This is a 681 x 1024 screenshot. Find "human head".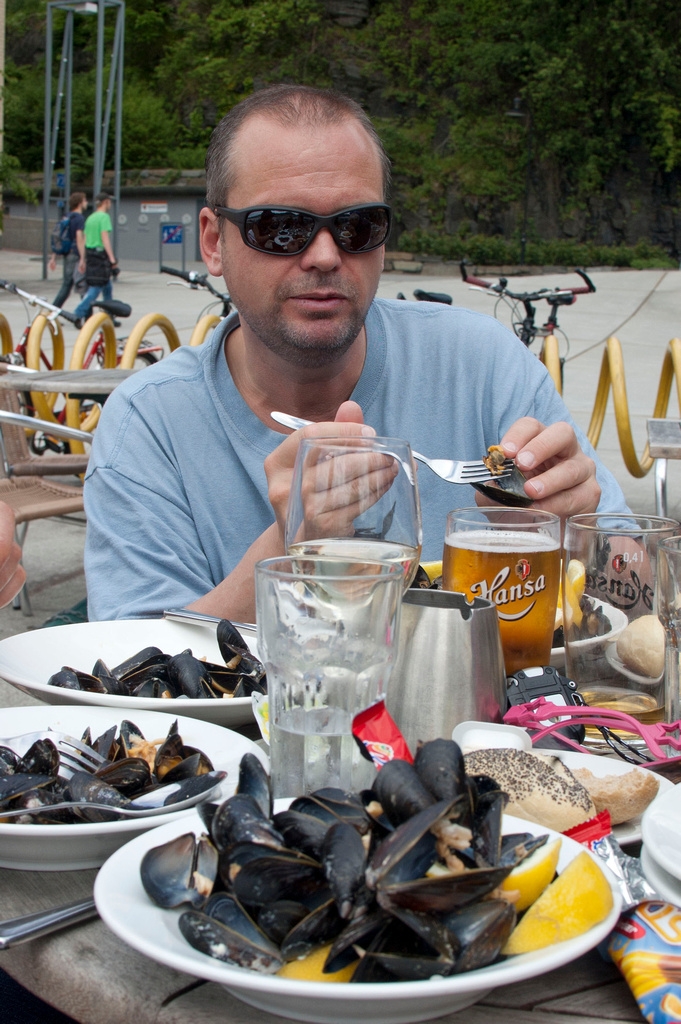
Bounding box: select_region(70, 192, 88, 212).
